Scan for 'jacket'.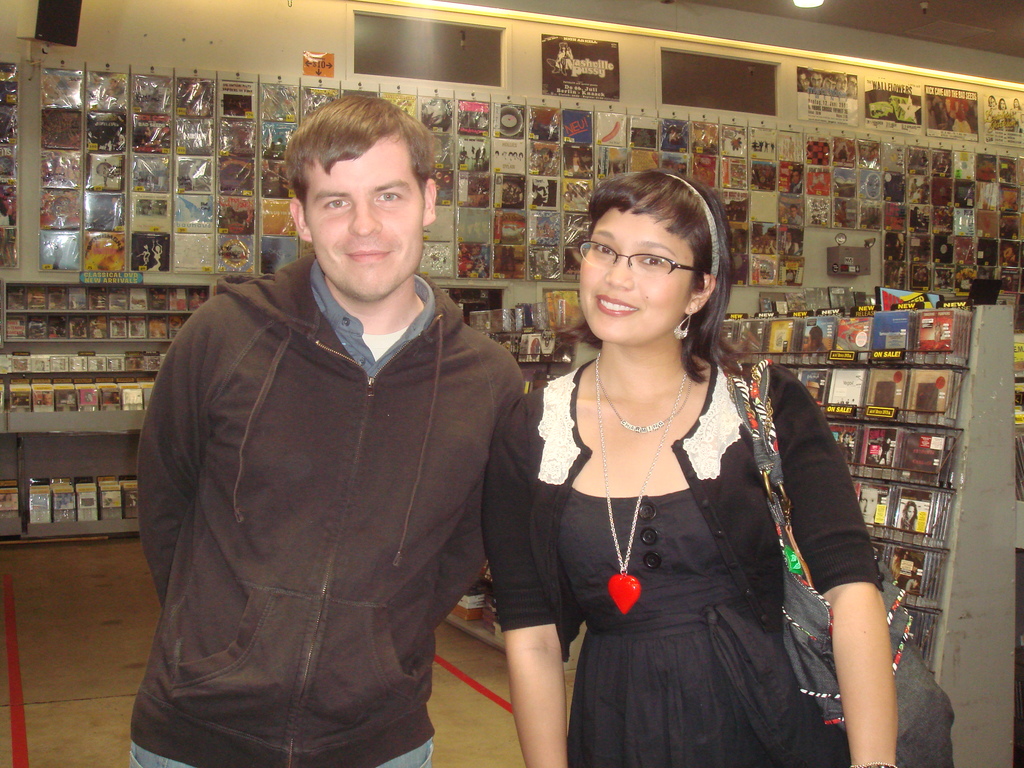
Scan result: (x1=125, y1=177, x2=533, y2=741).
